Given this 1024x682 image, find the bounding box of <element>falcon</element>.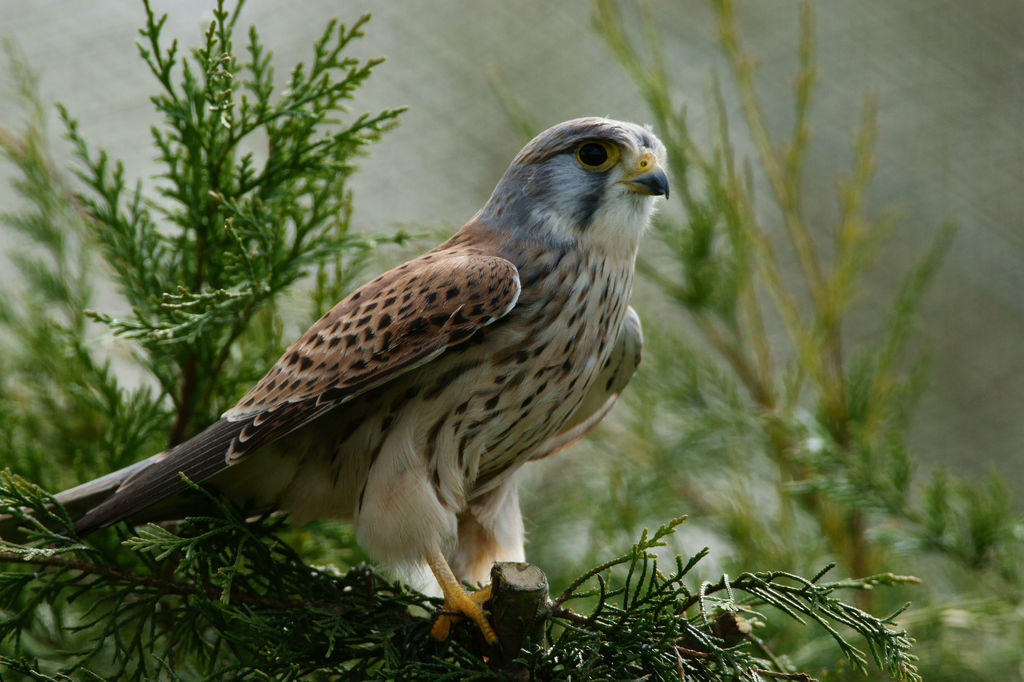
(0, 116, 671, 663).
